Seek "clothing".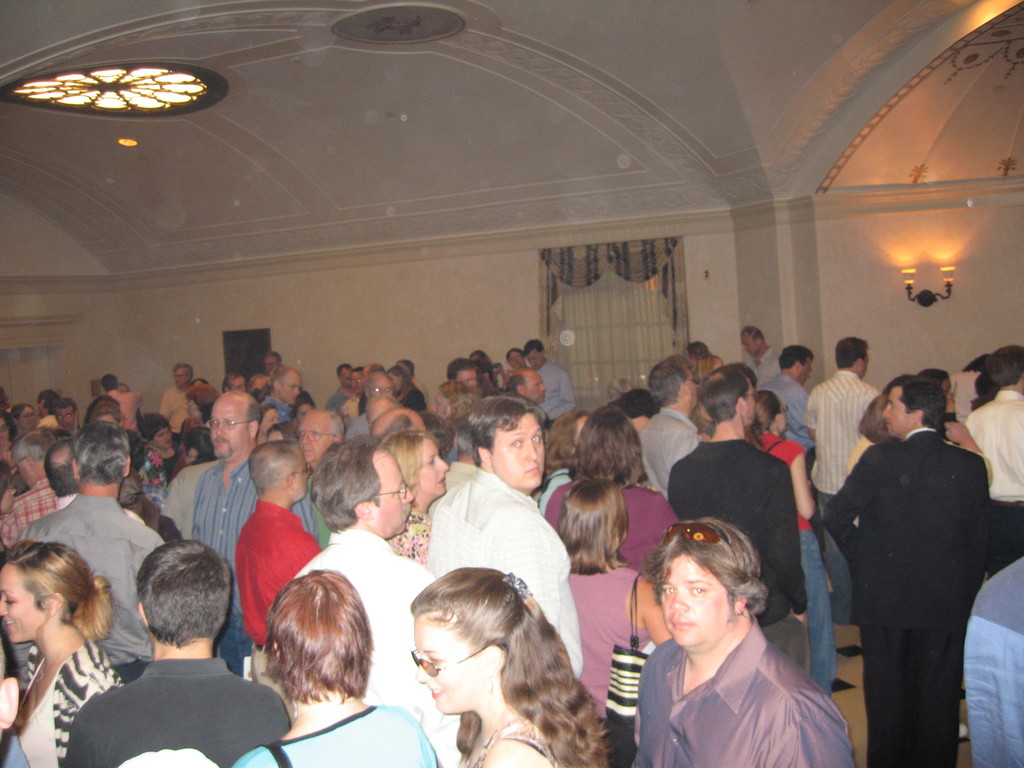
{"left": 806, "top": 373, "right": 884, "bottom": 527}.
